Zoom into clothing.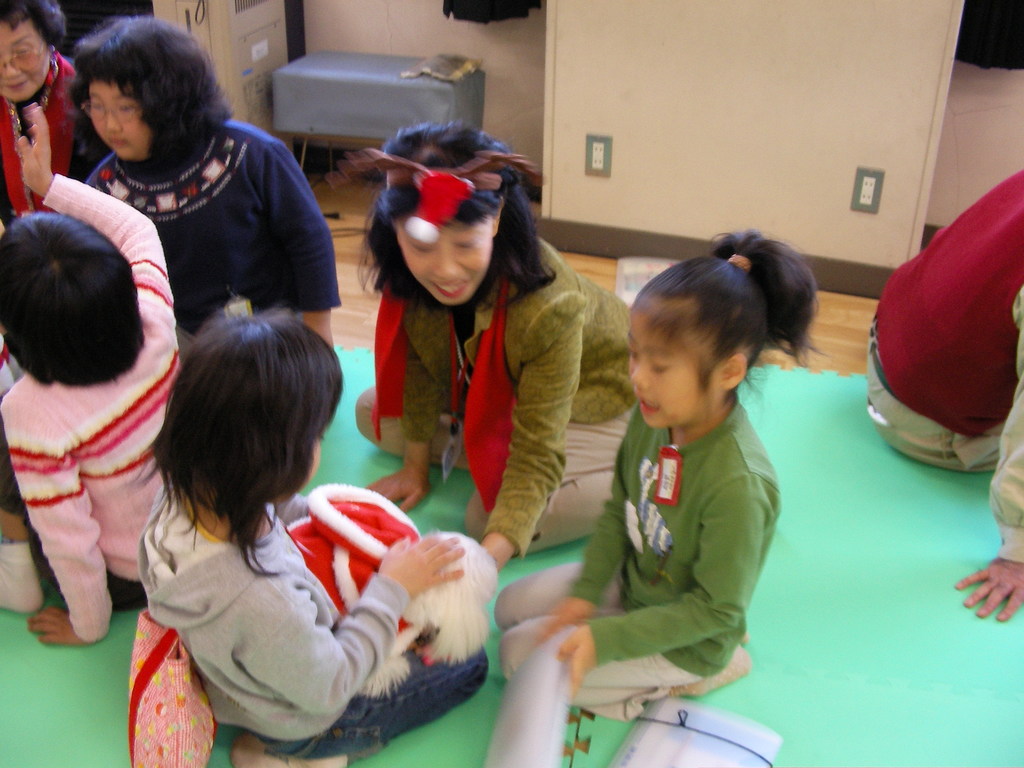
Zoom target: l=355, t=232, r=632, b=561.
